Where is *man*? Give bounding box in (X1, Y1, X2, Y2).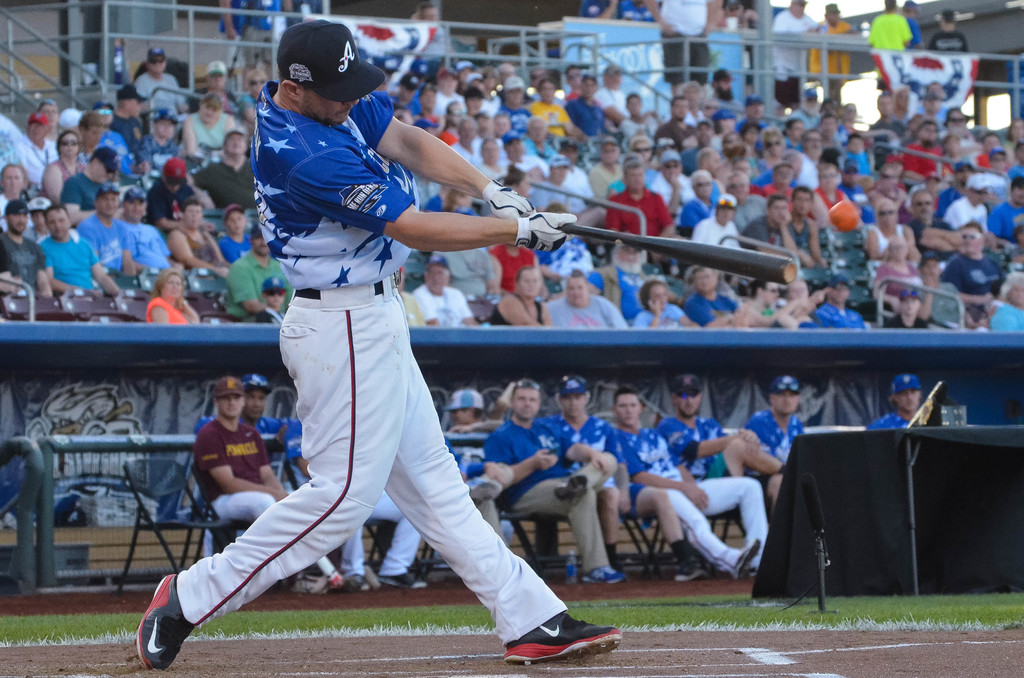
(929, 11, 972, 53).
